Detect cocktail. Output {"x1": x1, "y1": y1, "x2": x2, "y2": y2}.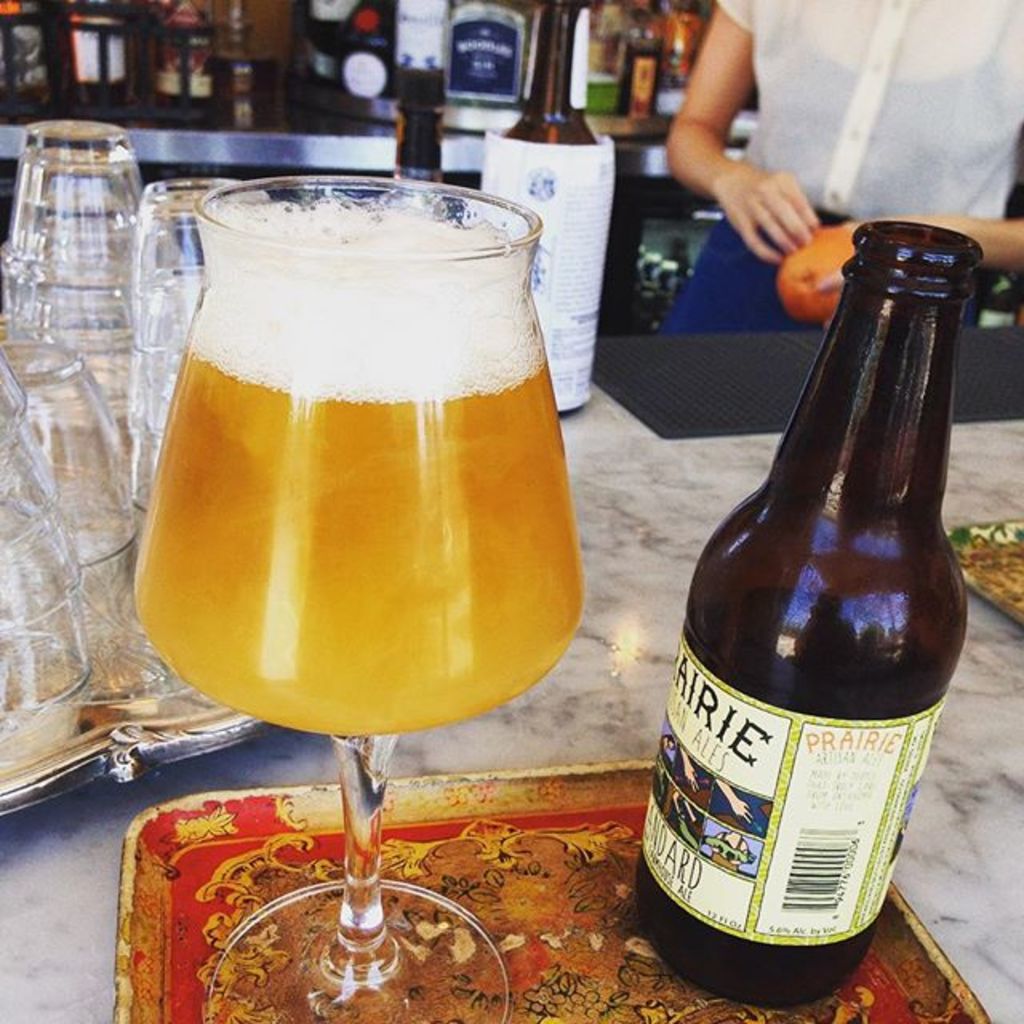
{"x1": 128, "y1": 162, "x2": 590, "y2": 1022}.
